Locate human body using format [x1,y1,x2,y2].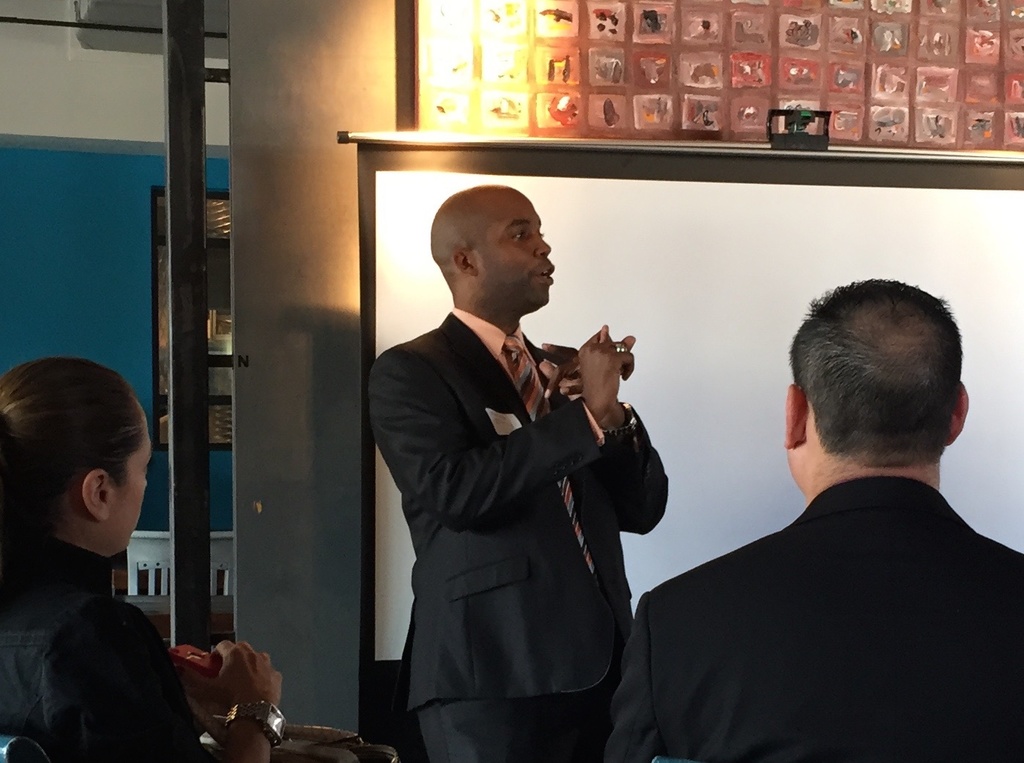
[0,355,283,762].
